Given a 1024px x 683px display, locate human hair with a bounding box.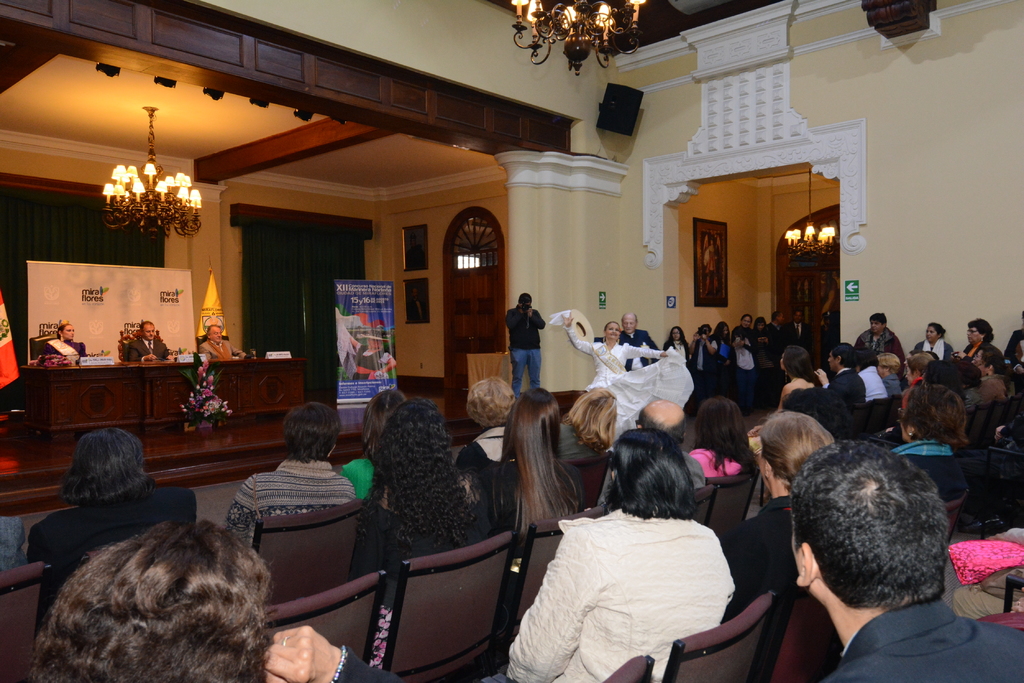
Located: bbox(518, 290, 535, 305).
